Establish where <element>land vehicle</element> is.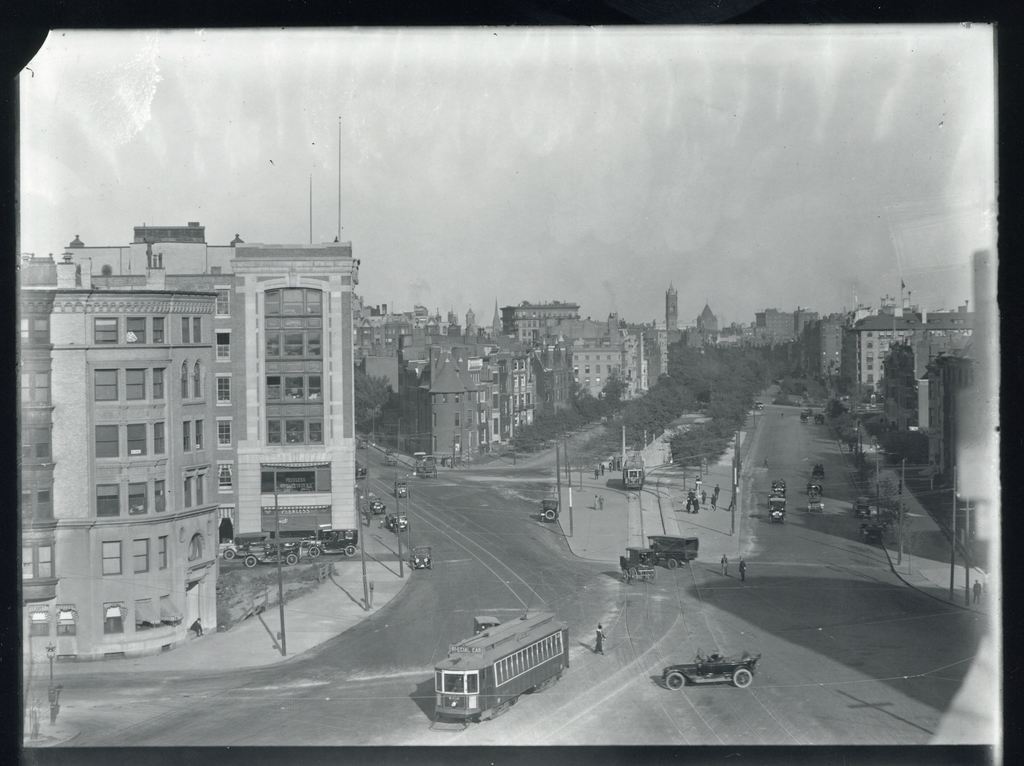
Established at (413,547,429,568).
